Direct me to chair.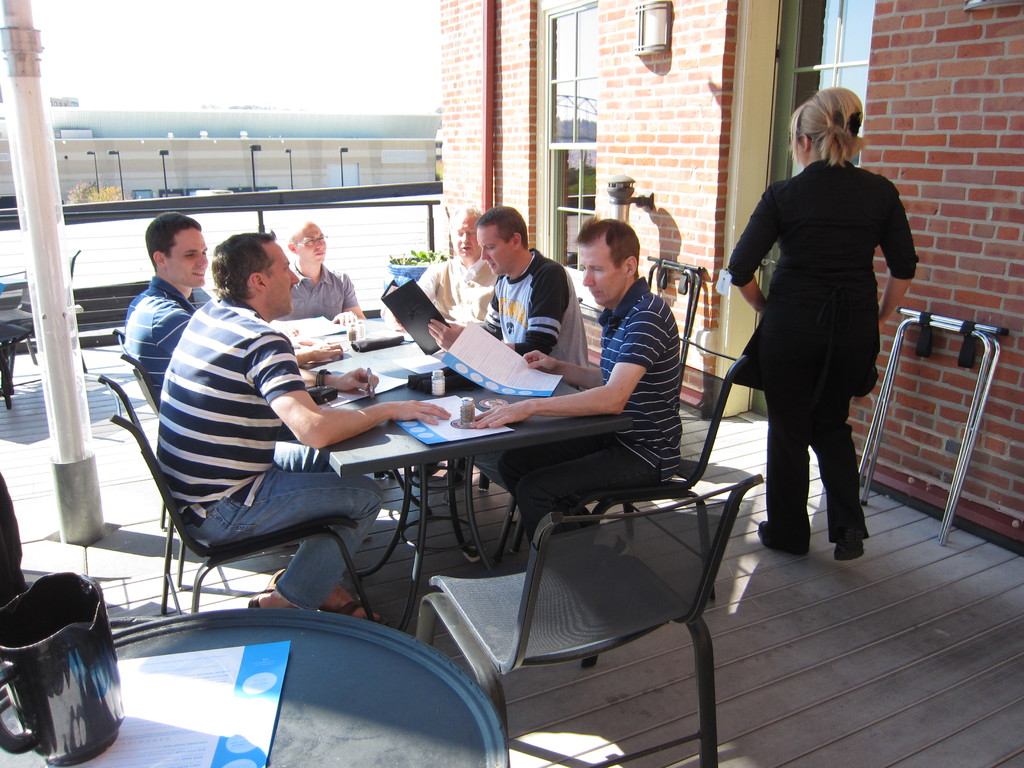
Direction: Rect(500, 333, 747, 671).
